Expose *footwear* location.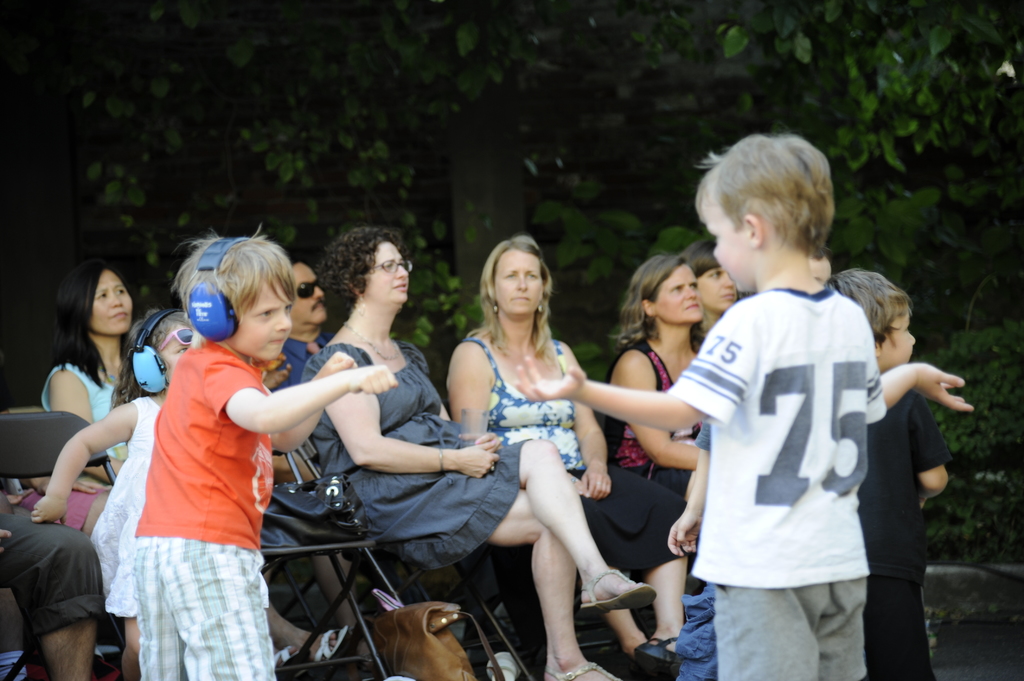
Exposed at l=545, t=661, r=623, b=680.
